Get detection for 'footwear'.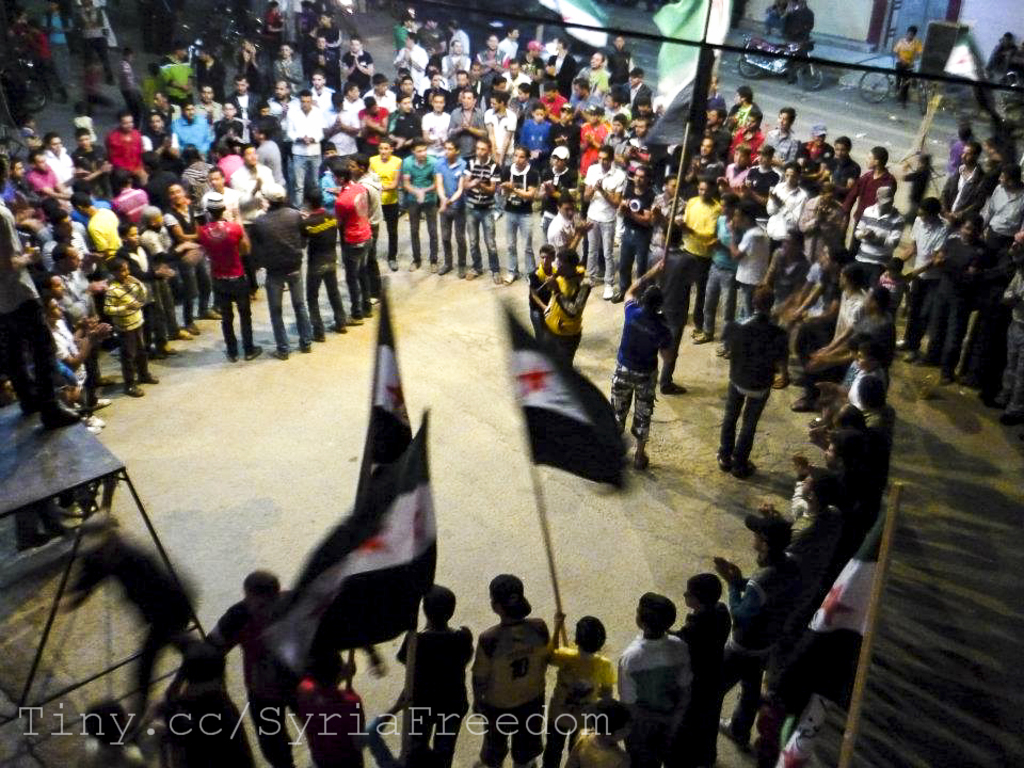
Detection: rect(299, 343, 313, 353).
